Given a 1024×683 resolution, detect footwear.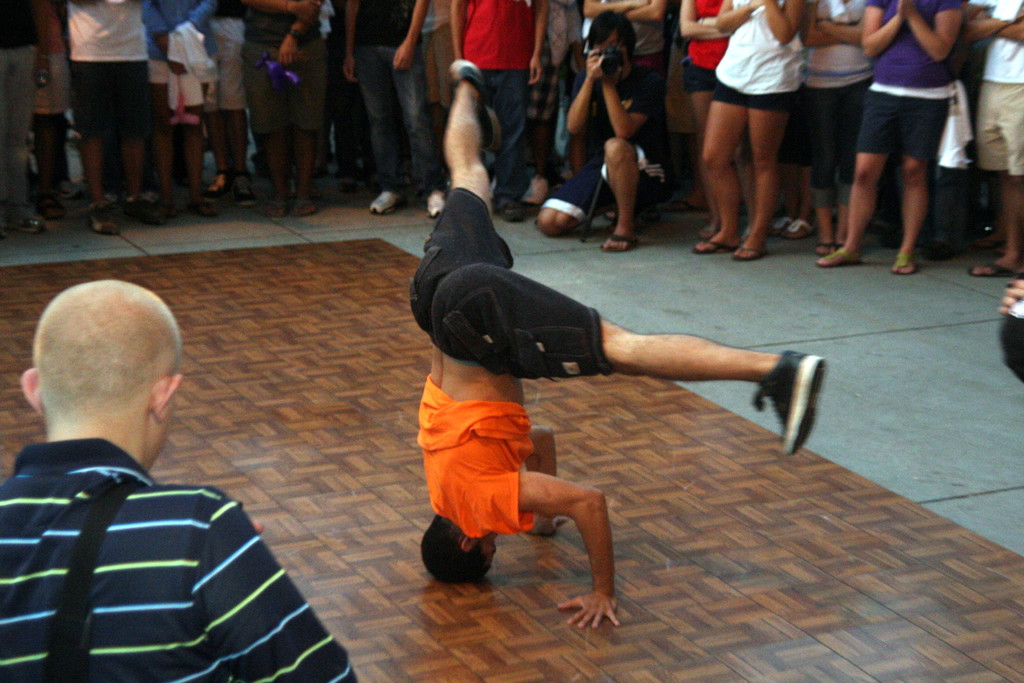
left=816, top=245, right=860, bottom=267.
